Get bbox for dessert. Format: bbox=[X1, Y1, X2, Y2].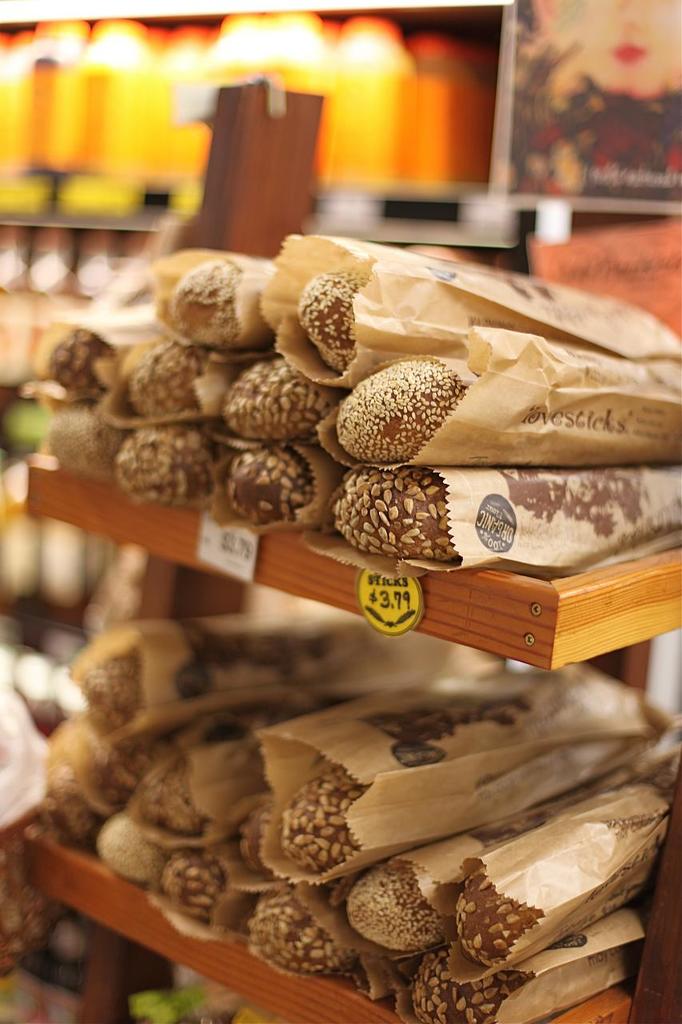
bbox=[118, 422, 211, 510].
